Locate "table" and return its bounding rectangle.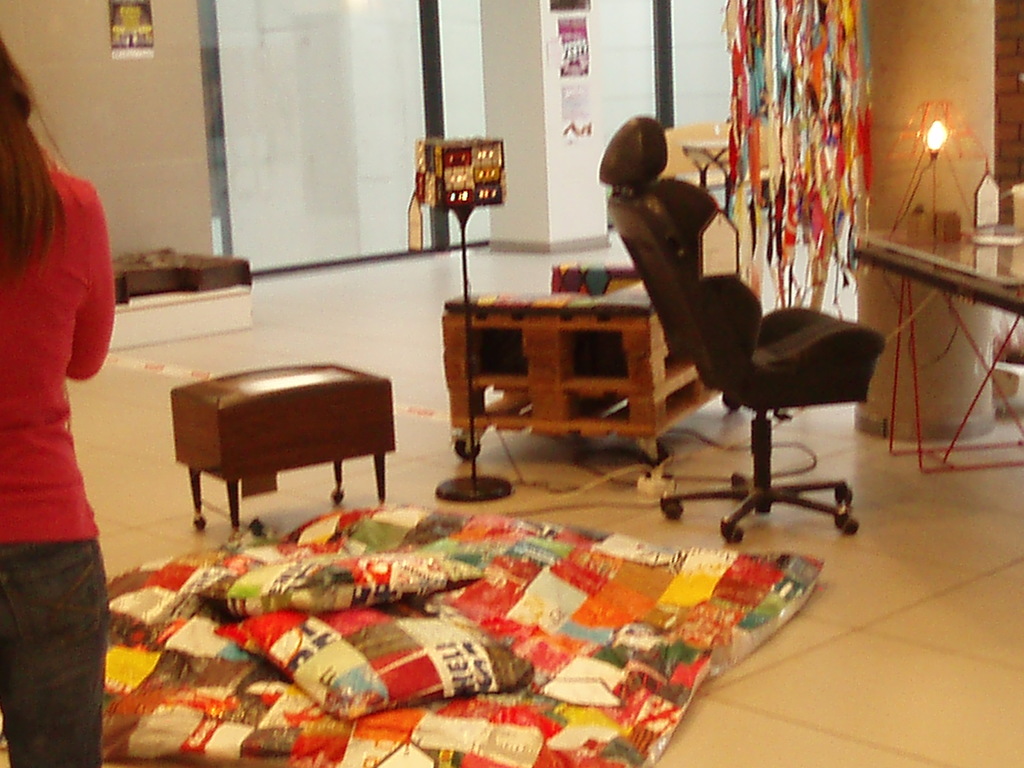
<bbox>167, 359, 397, 540</bbox>.
